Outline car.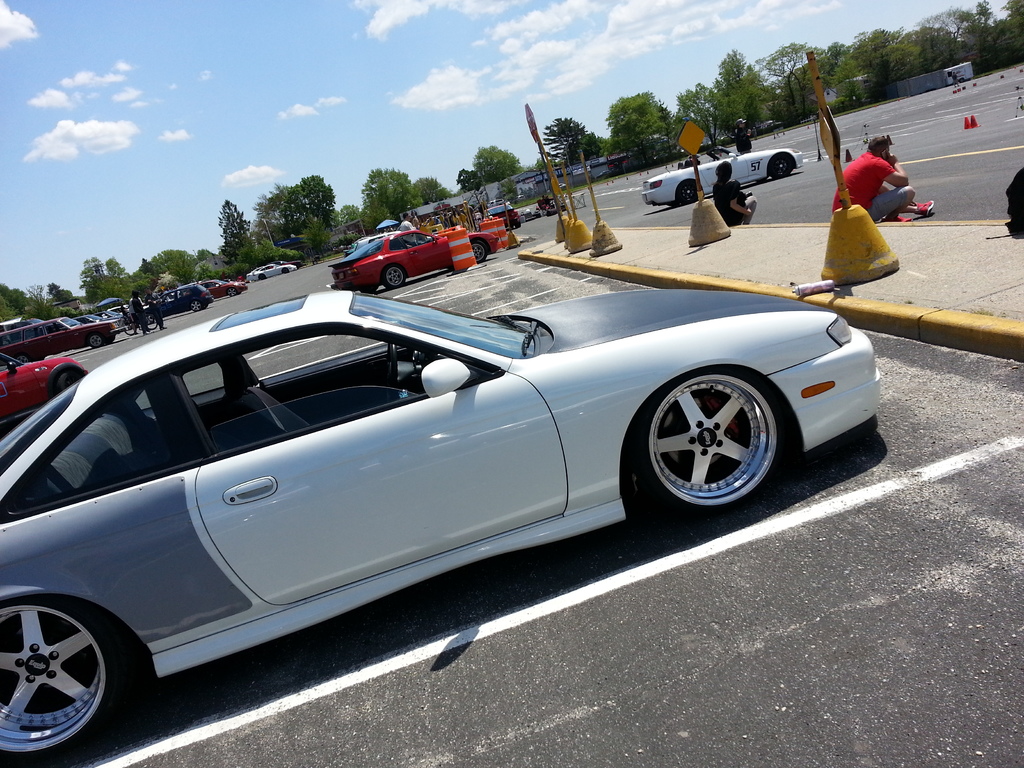
Outline: left=195, top=279, right=248, bottom=299.
